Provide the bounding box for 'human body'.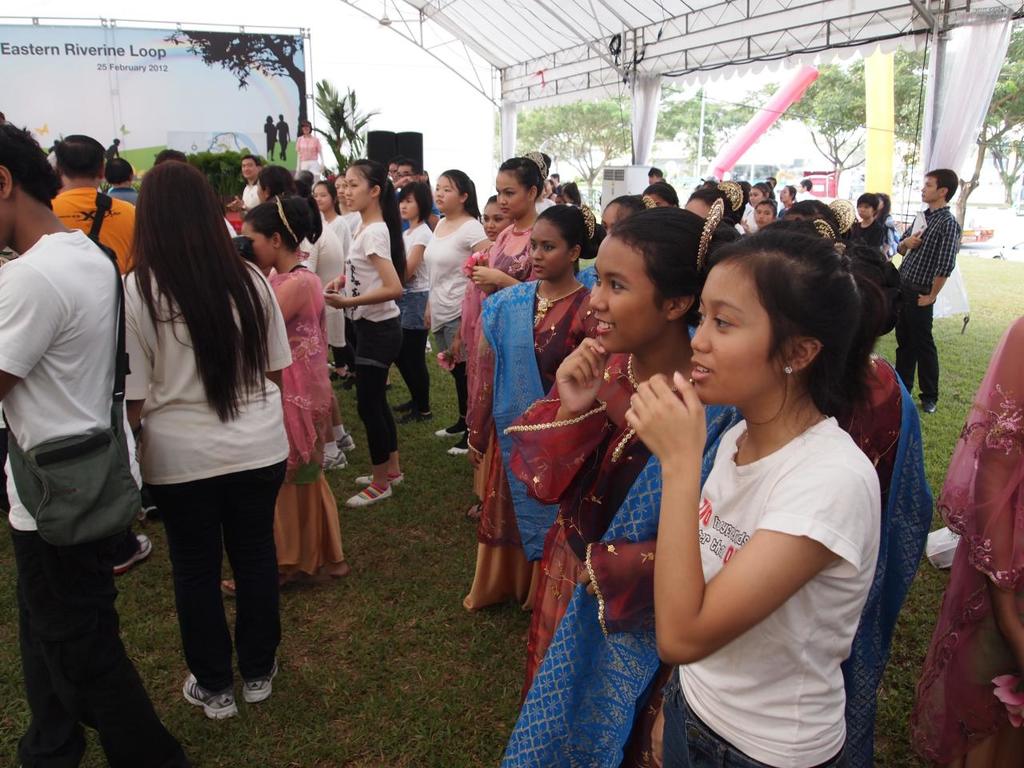
detection(478, 277, 602, 611).
